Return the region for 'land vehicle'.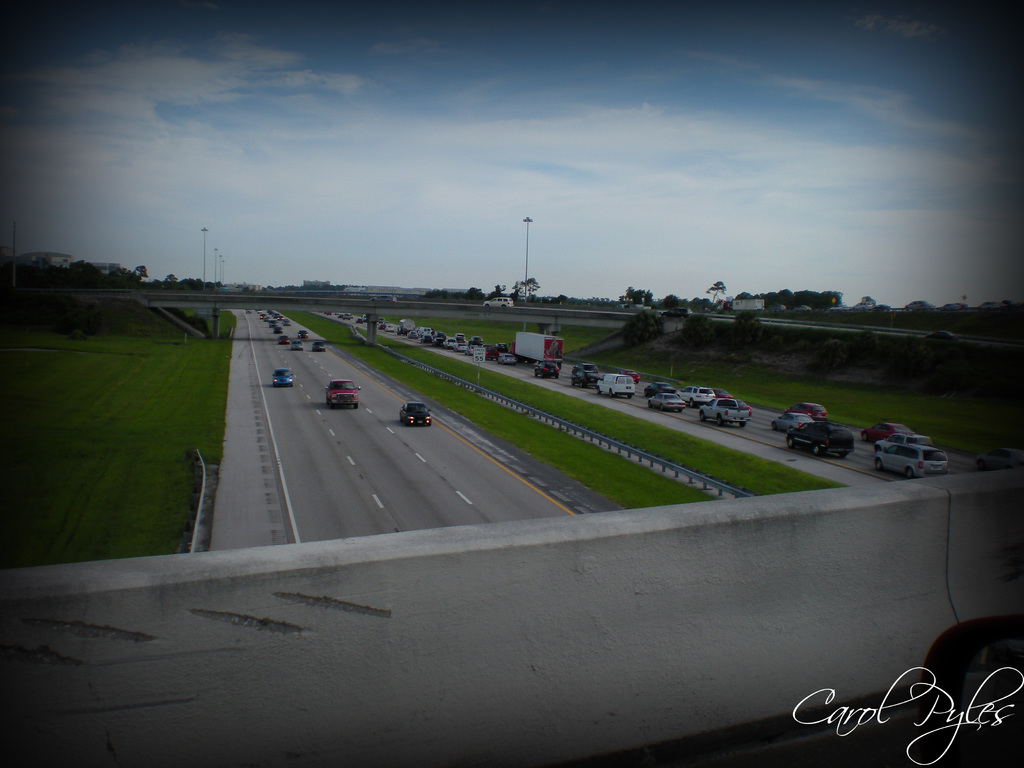
detection(371, 291, 400, 305).
